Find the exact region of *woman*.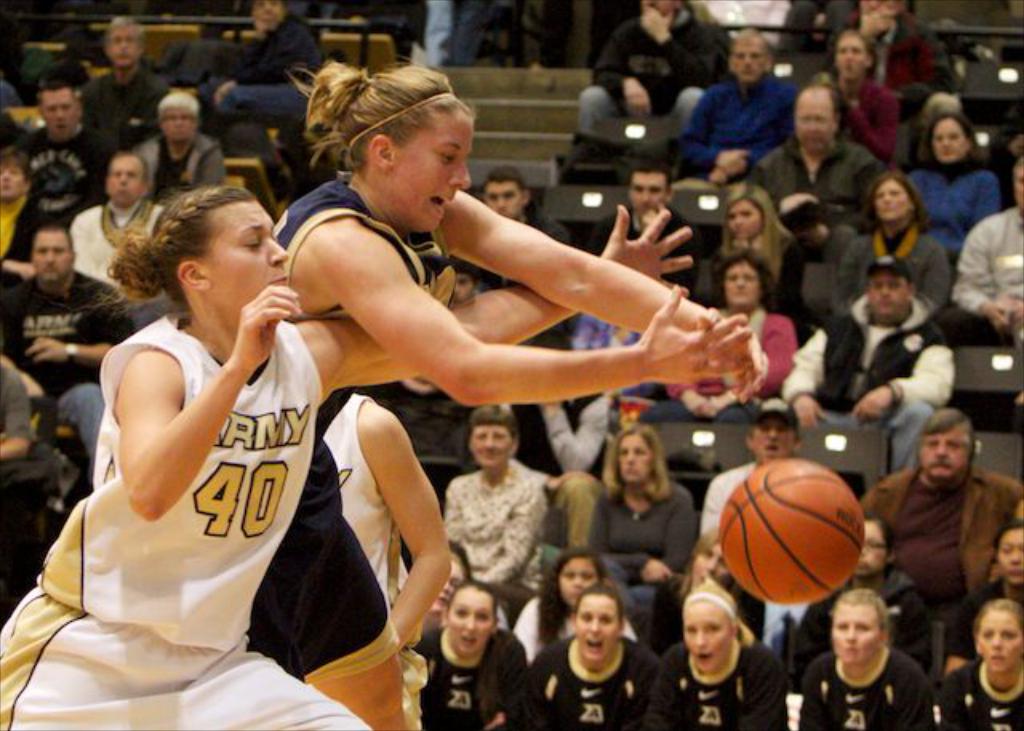
Exact region: (left=787, top=509, right=930, bottom=686).
